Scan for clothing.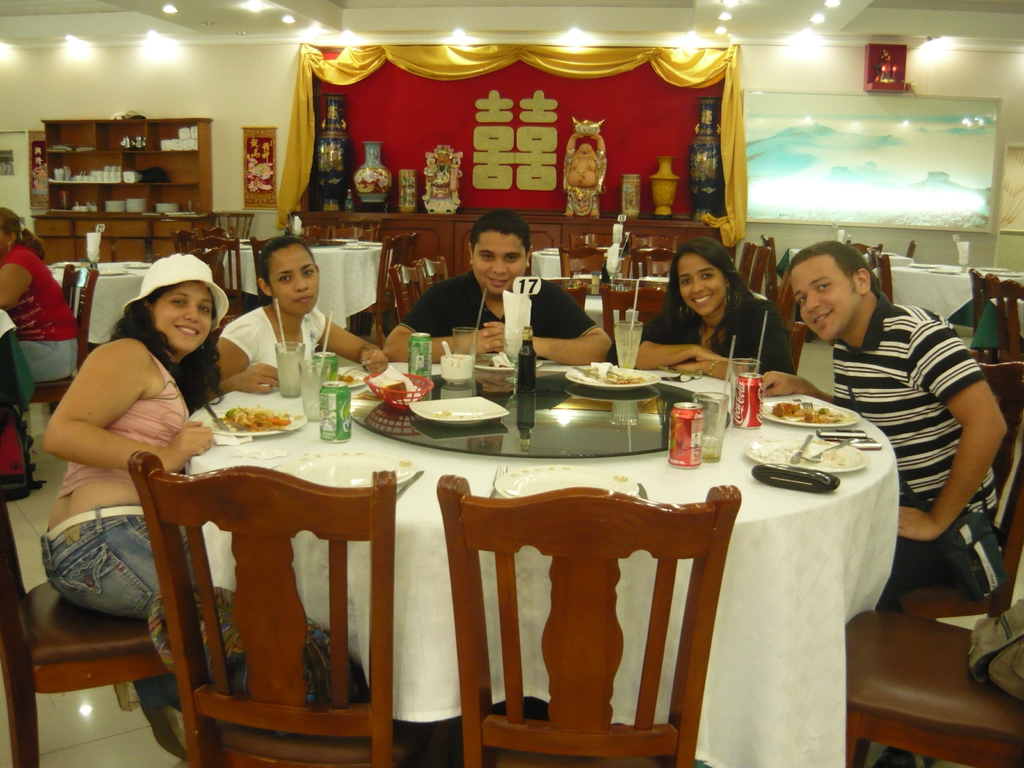
Scan result: locate(214, 301, 330, 385).
